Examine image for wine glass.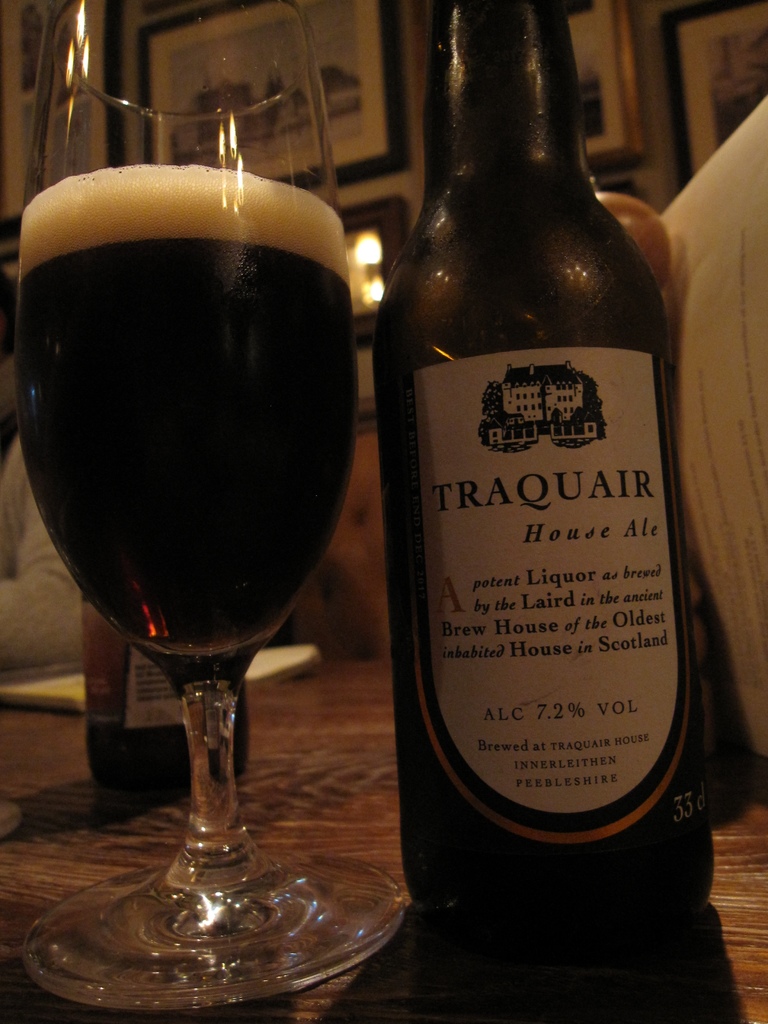
Examination result: <box>0,6,404,1014</box>.
